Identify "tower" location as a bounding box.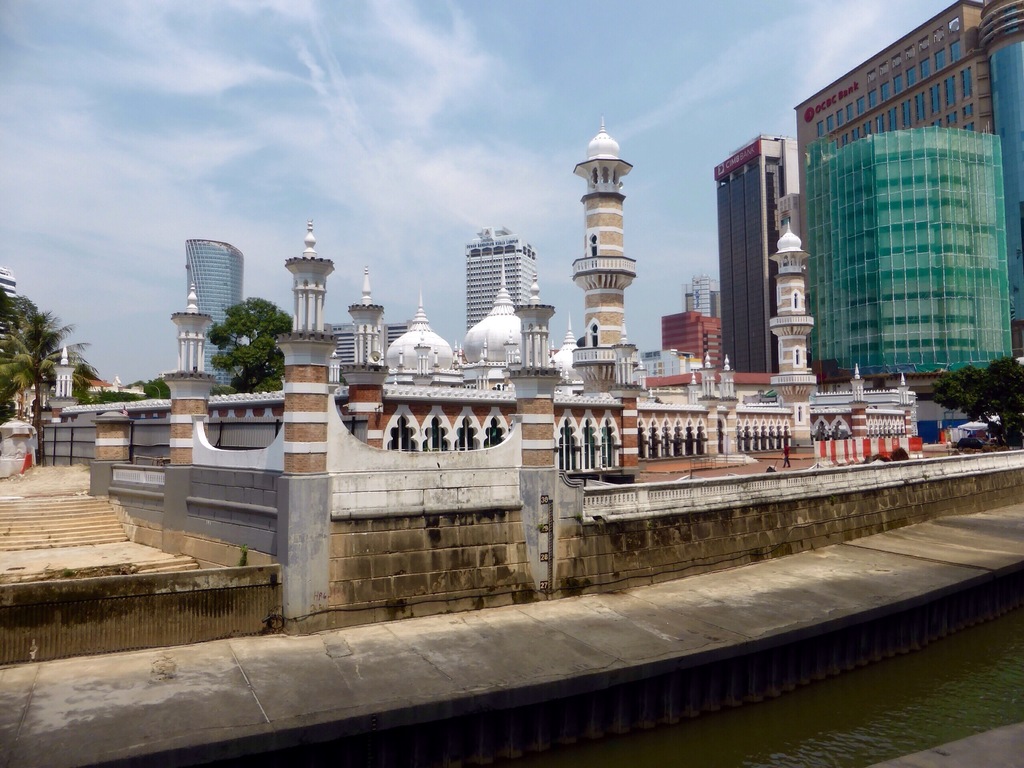
(794,0,1023,367).
